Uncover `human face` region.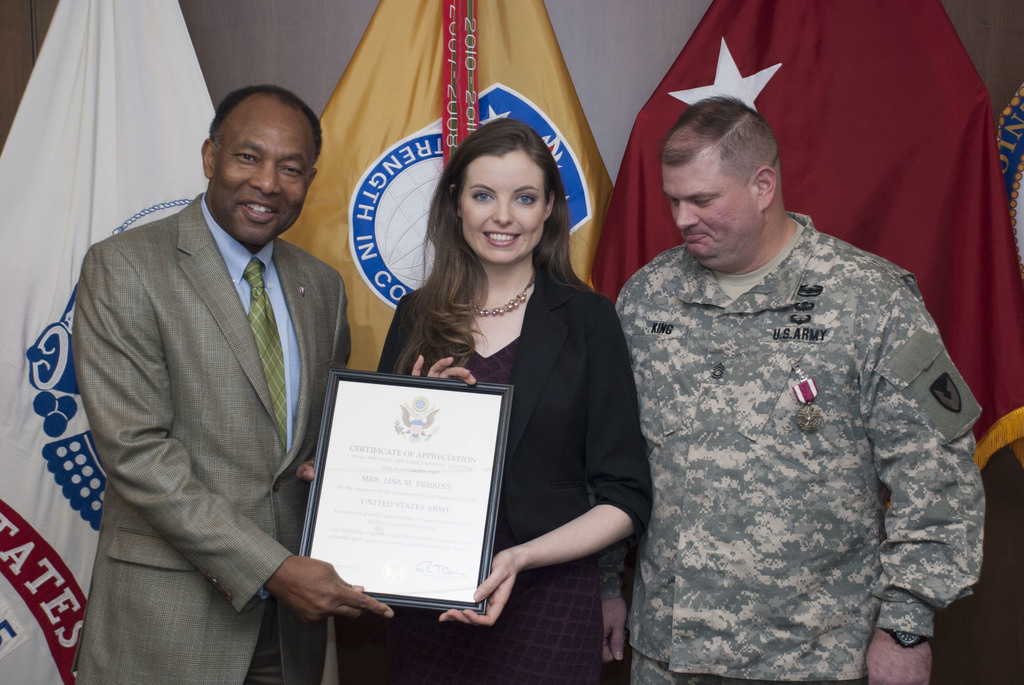
Uncovered: bbox(661, 159, 761, 267).
